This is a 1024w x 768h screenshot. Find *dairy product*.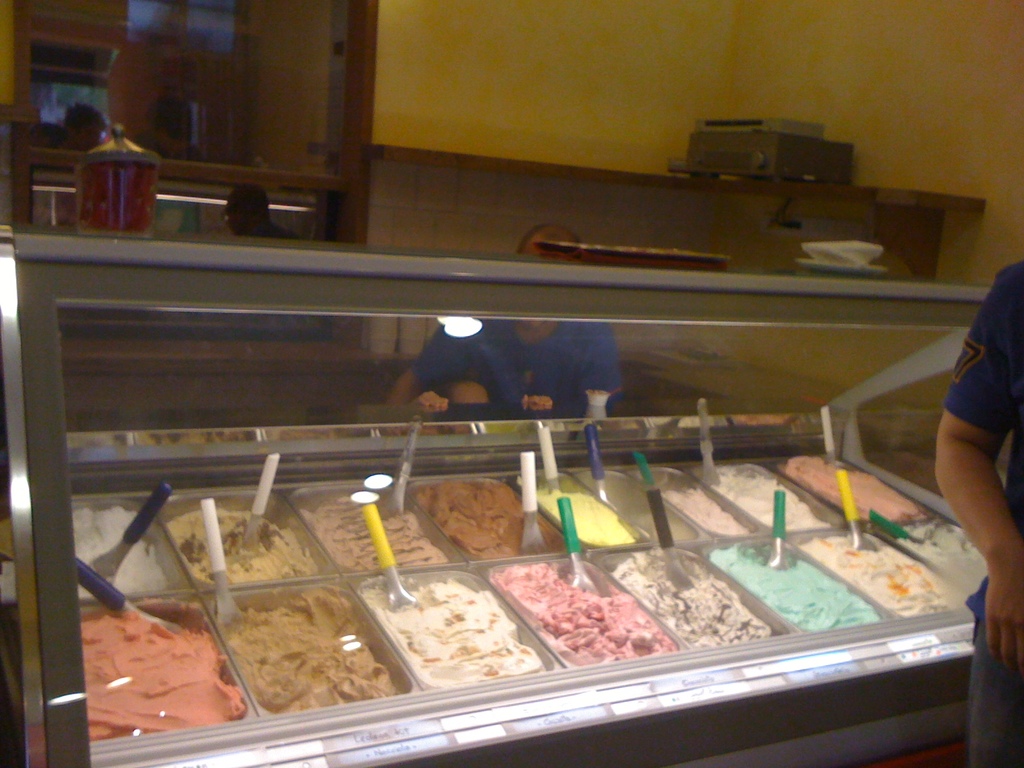
Bounding box: select_region(154, 499, 335, 589).
